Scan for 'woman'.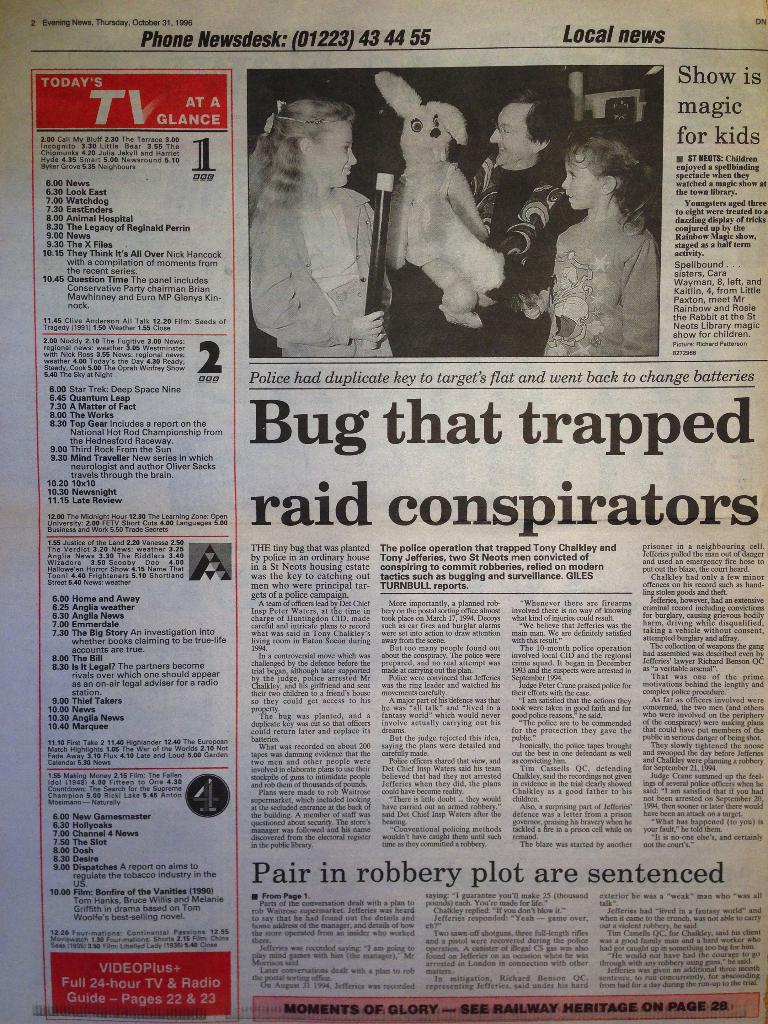
Scan result: pyautogui.locateOnScreen(252, 98, 393, 355).
